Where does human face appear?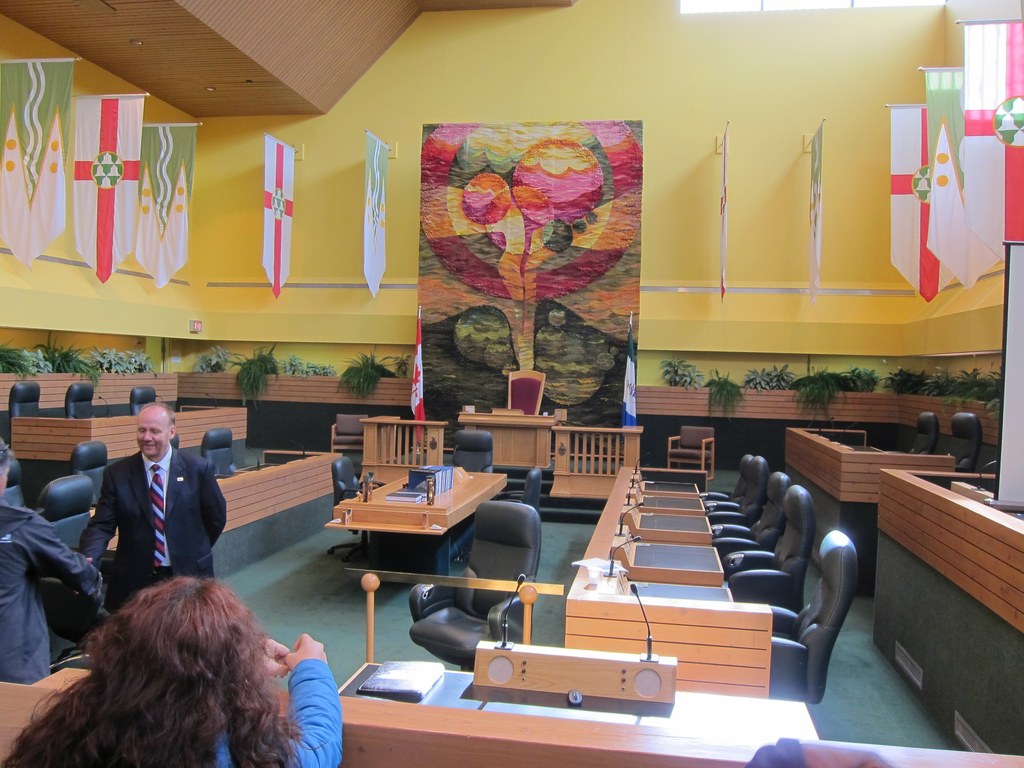
Appears at {"x1": 133, "y1": 413, "x2": 173, "y2": 461}.
